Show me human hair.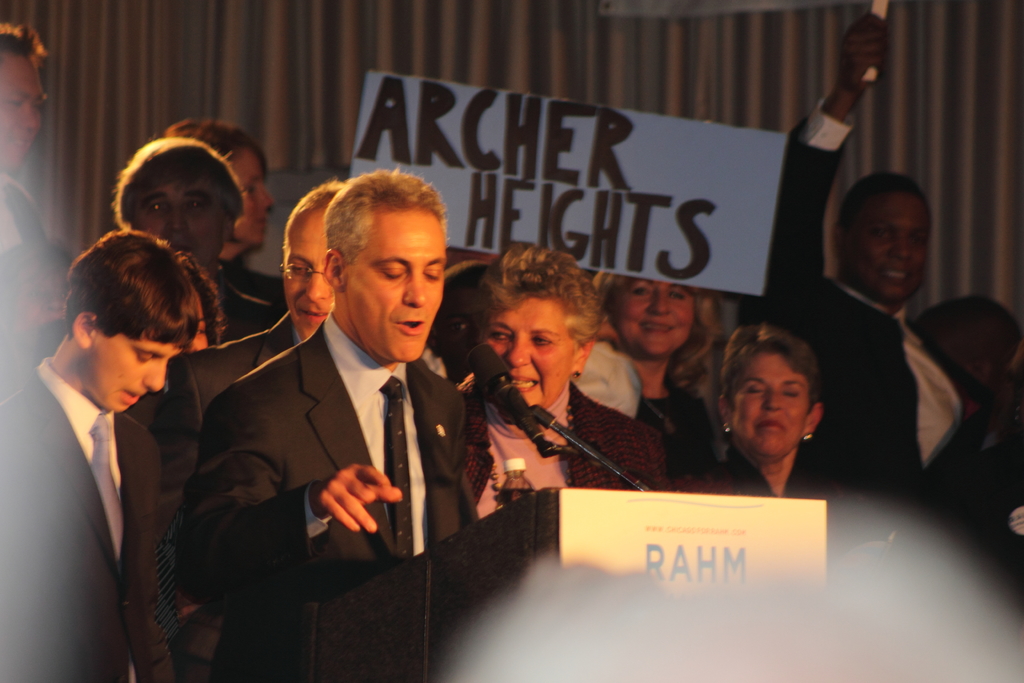
human hair is here: 723,322,820,415.
